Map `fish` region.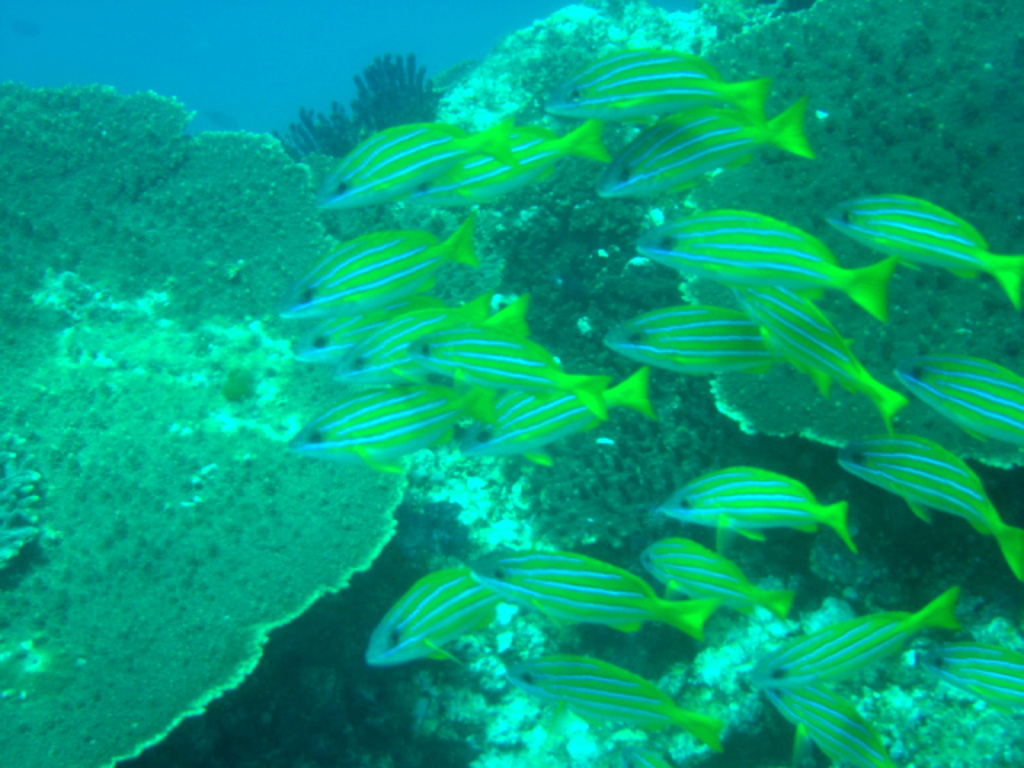
Mapped to [x1=896, y1=350, x2=1022, y2=448].
